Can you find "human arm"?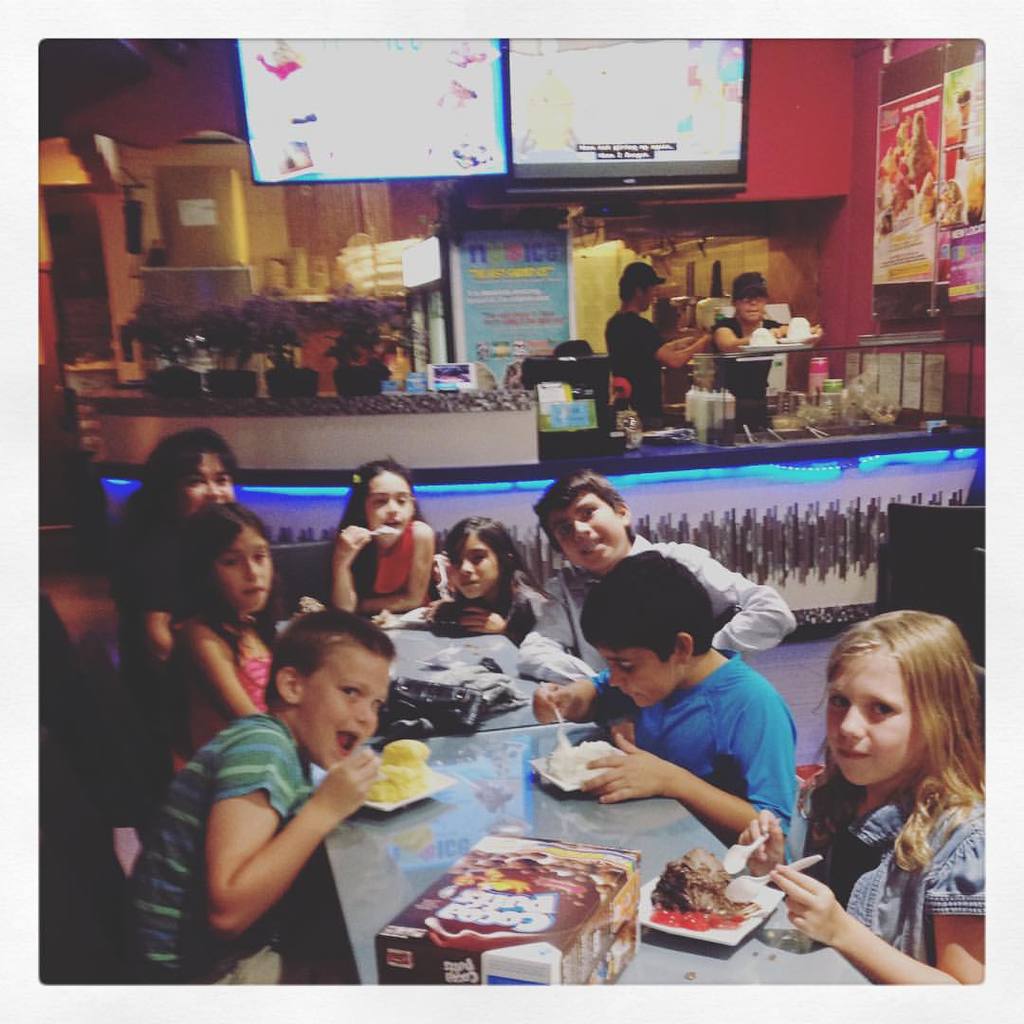
Yes, bounding box: l=337, t=519, r=439, b=618.
